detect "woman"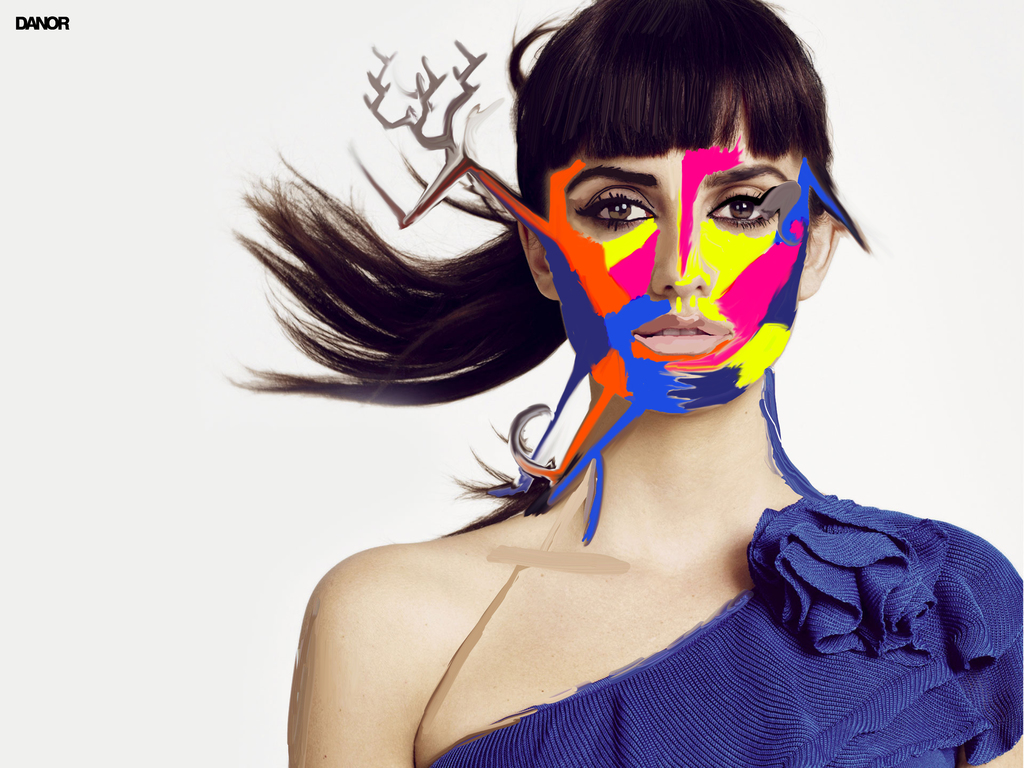
l=204, t=0, r=995, b=757
